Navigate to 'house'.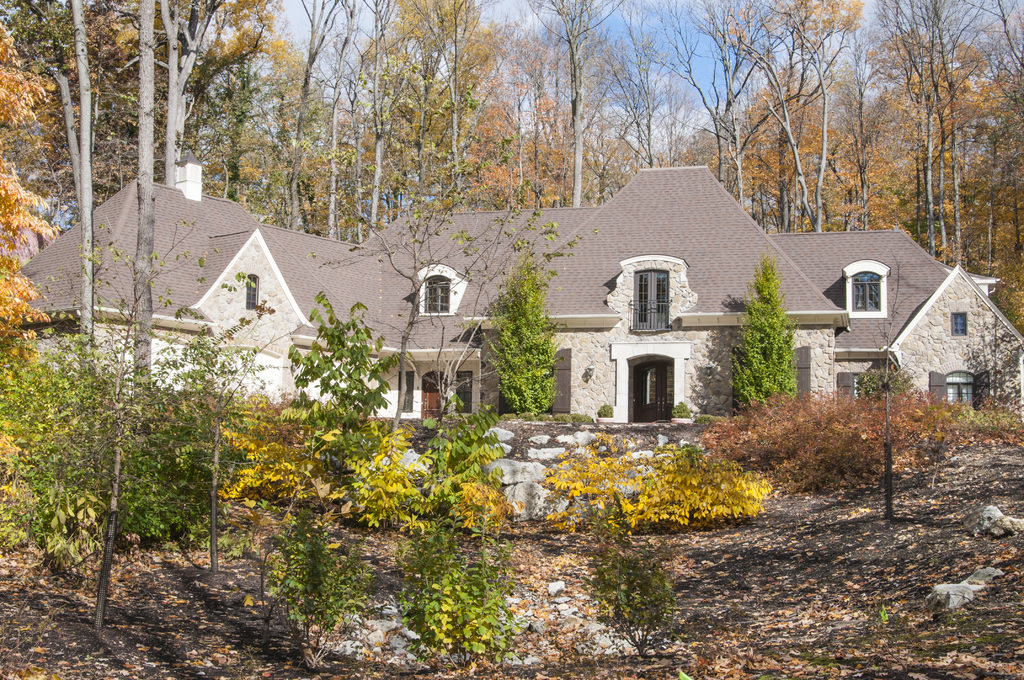
Navigation target: <bbox>844, 220, 1023, 408</bbox>.
